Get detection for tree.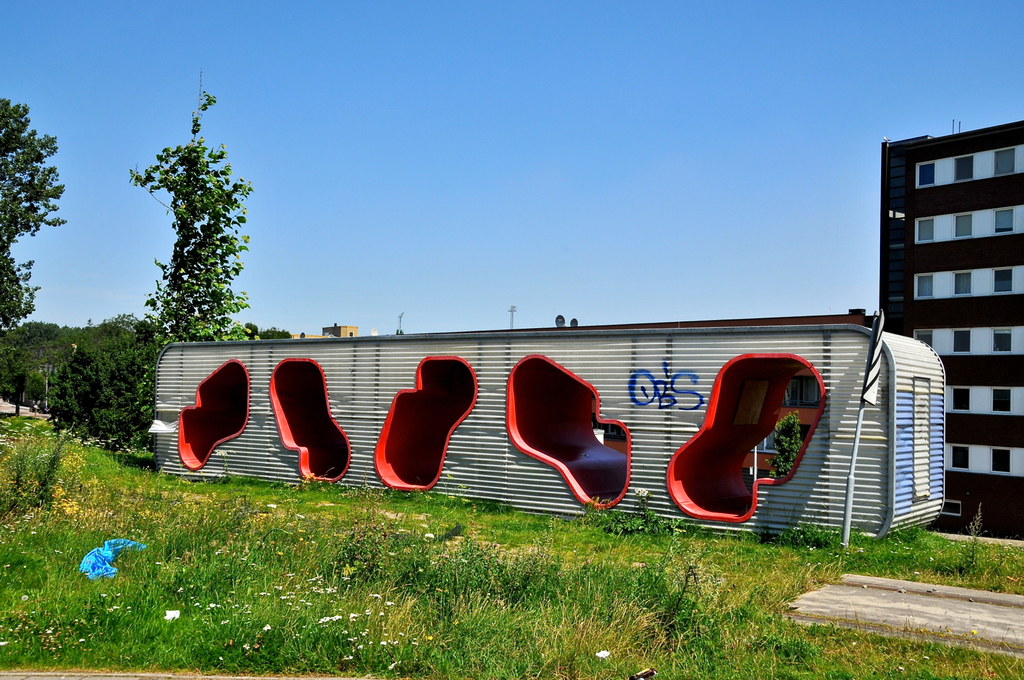
Detection: (left=131, top=81, right=264, bottom=455).
